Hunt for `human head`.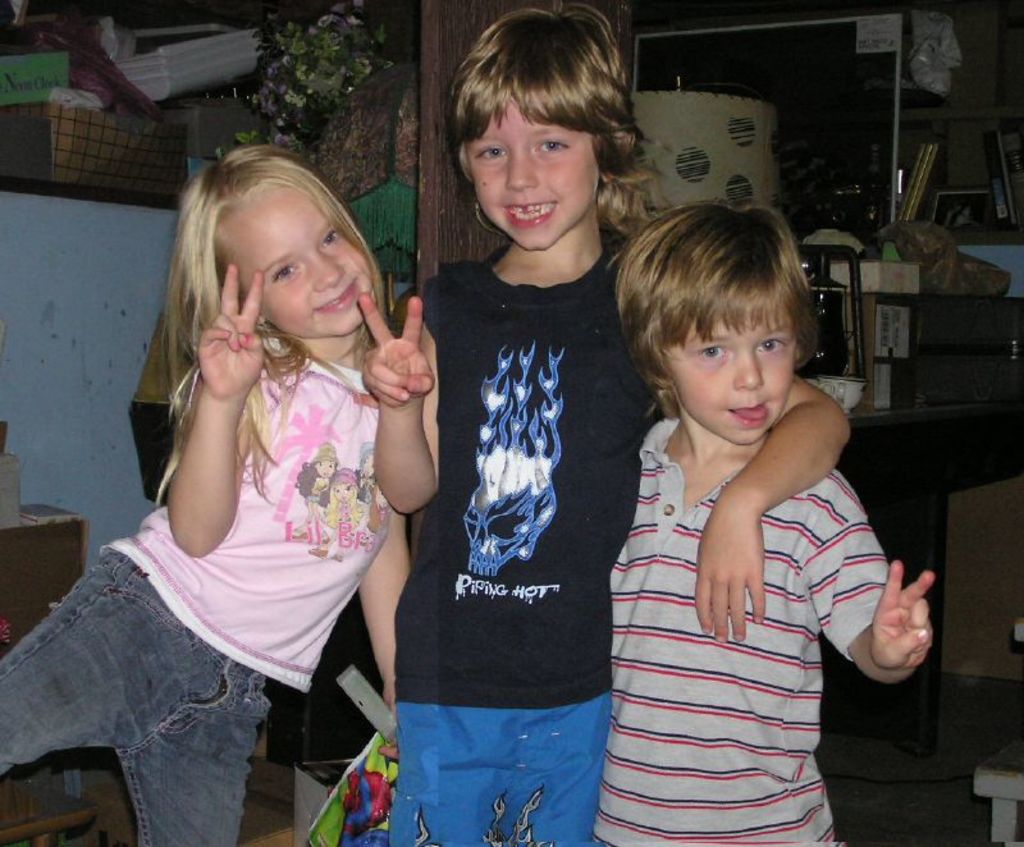
Hunted down at (164, 148, 381, 353).
